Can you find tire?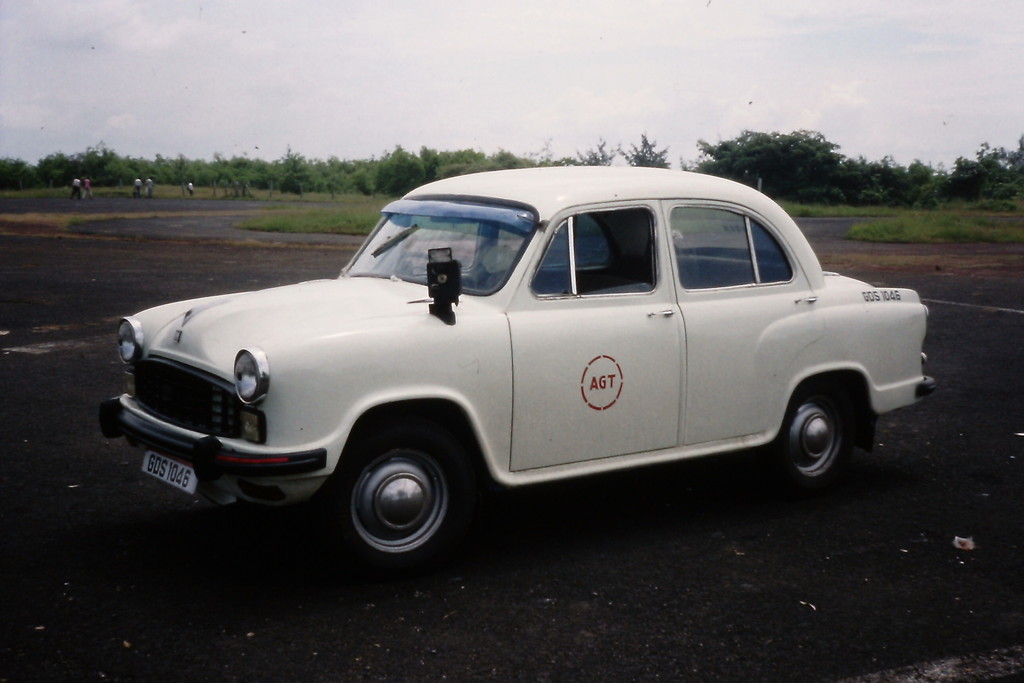
Yes, bounding box: pyautogui.locateOnScreen(330, 431, 479, 561).
